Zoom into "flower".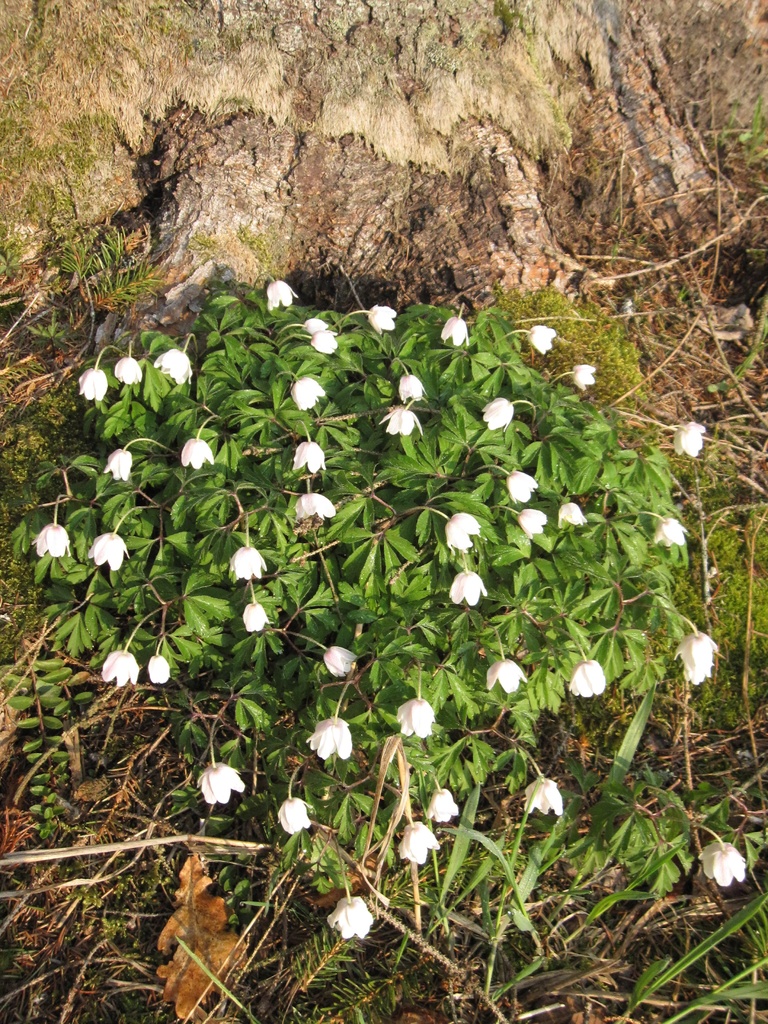
Zoom target: detection(429, 785, 461, 822).
